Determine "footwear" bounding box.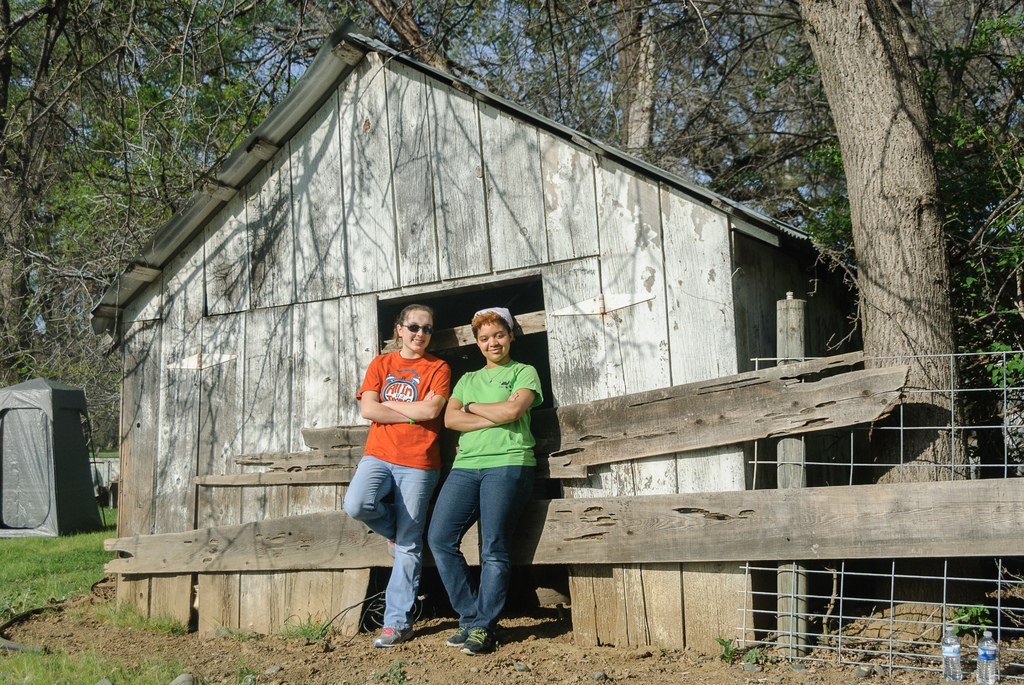
Determined: [447,627,470,649].
